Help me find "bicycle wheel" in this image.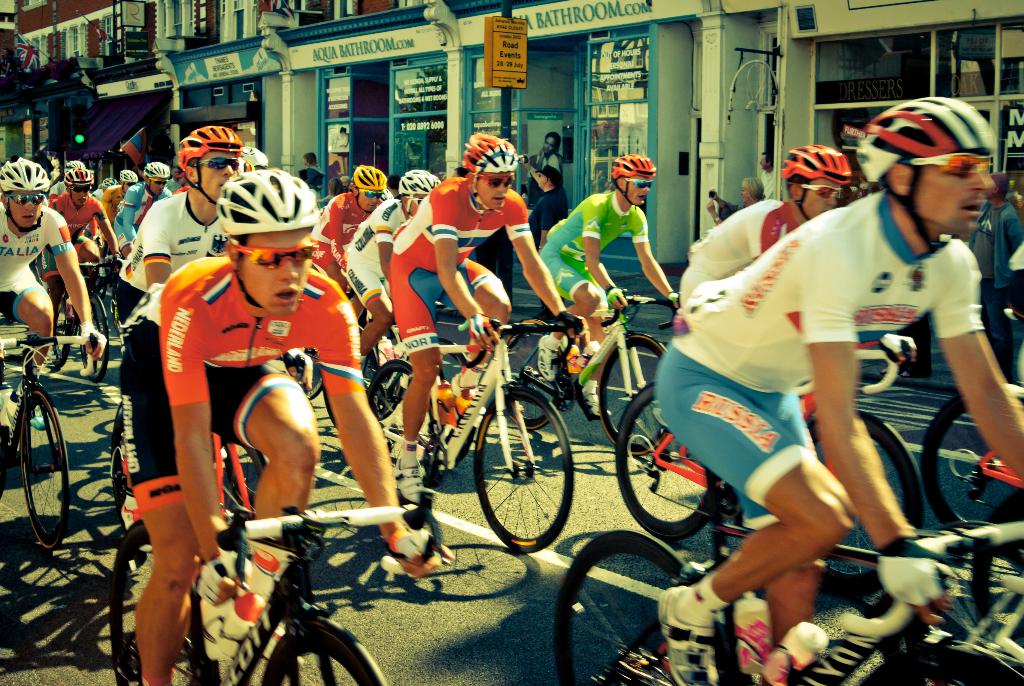
Found it: <bbox>614, 382, 724, 539</bbox>.
